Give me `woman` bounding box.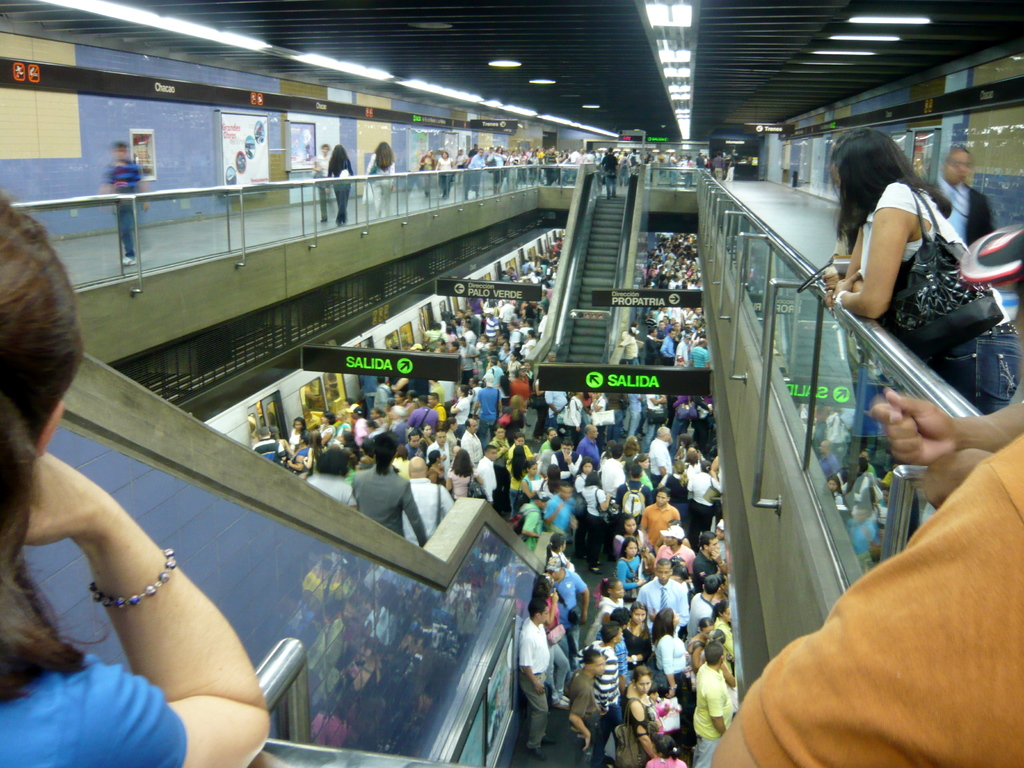
<region>502, 434, 532, 464</region>.
